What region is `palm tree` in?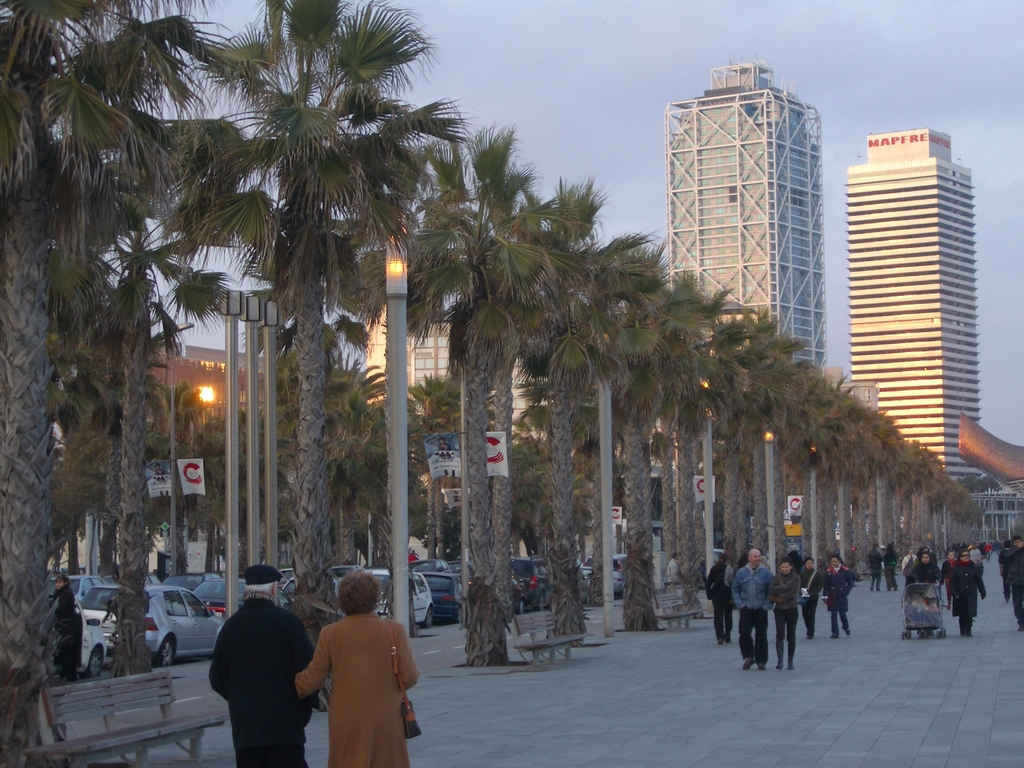
bbox=(771, 338, 840, 569).
